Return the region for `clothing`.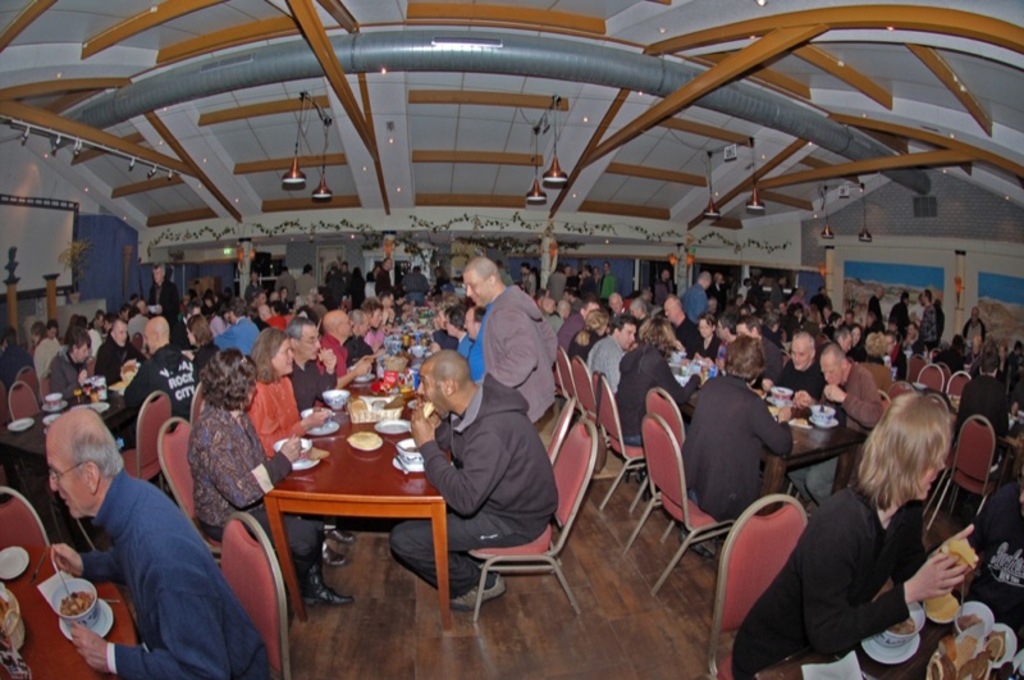
(left=680, top=378, right=792, bottom=501).
